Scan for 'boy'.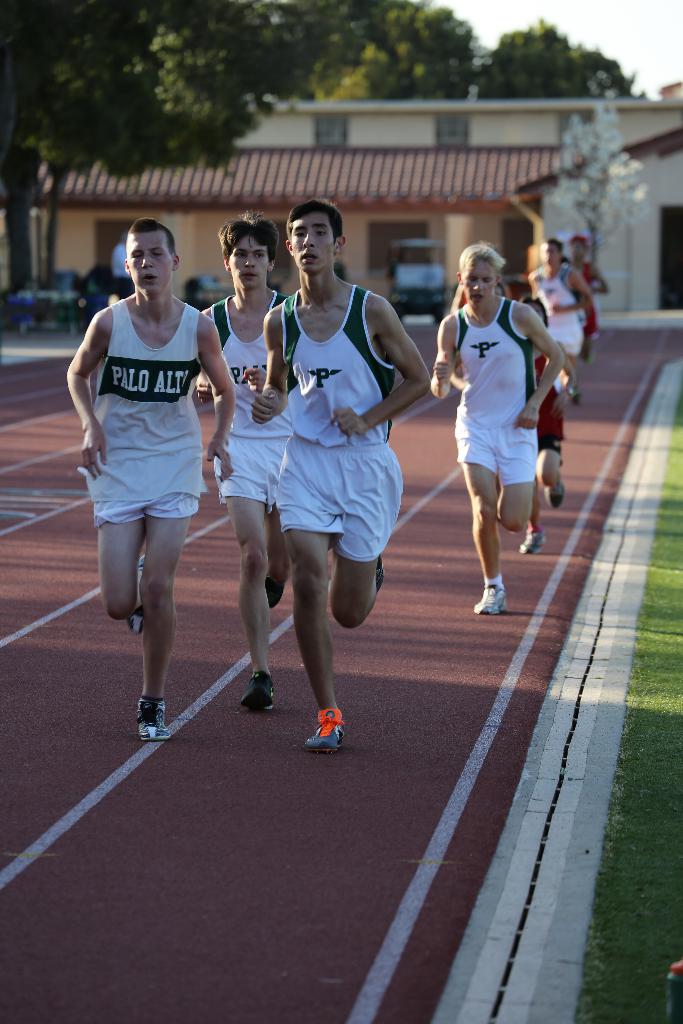
Scan result: <region>63, 217, 222, 795</region>.
